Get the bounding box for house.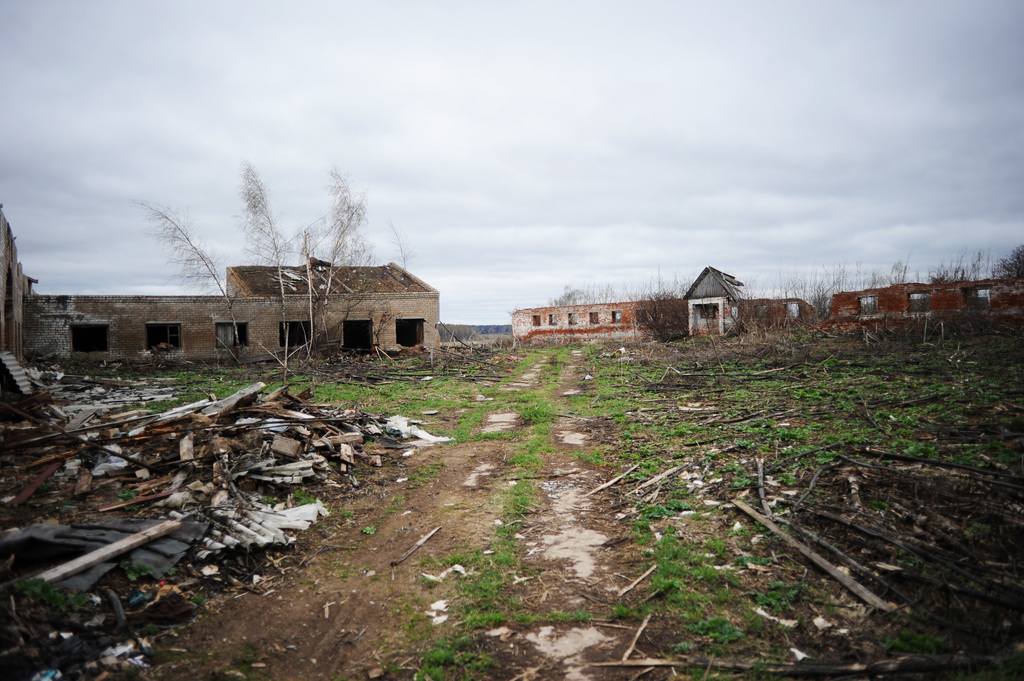
0/204/447/399.
